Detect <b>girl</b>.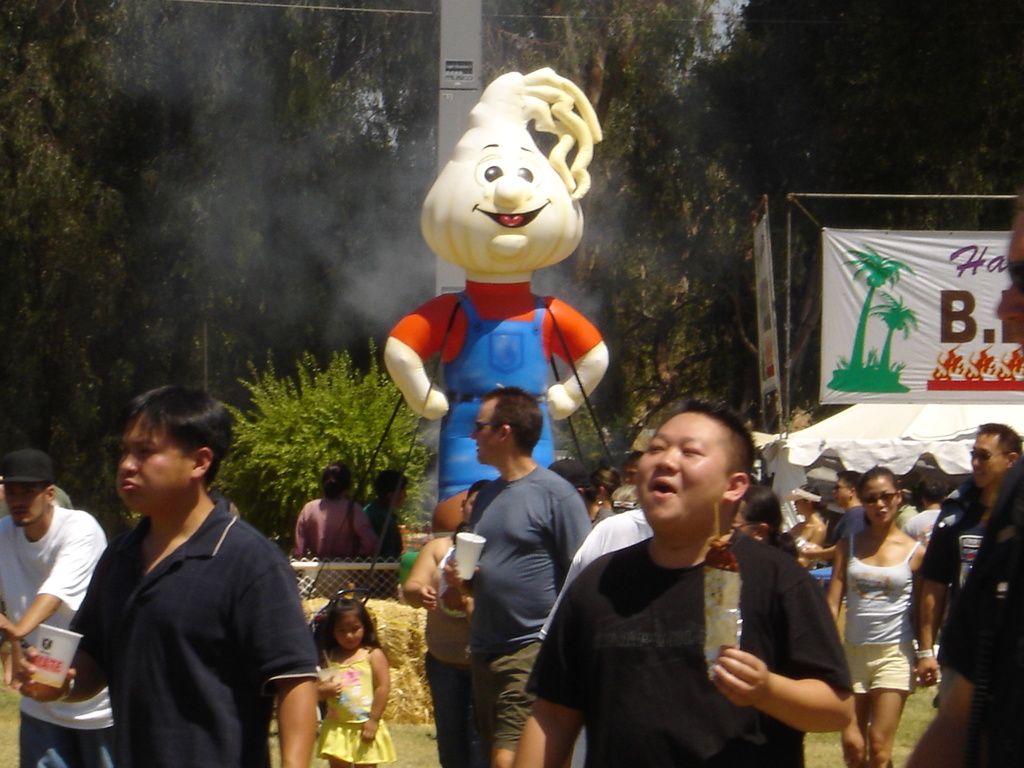
Detected at locate(826, 464, 924, 767).
